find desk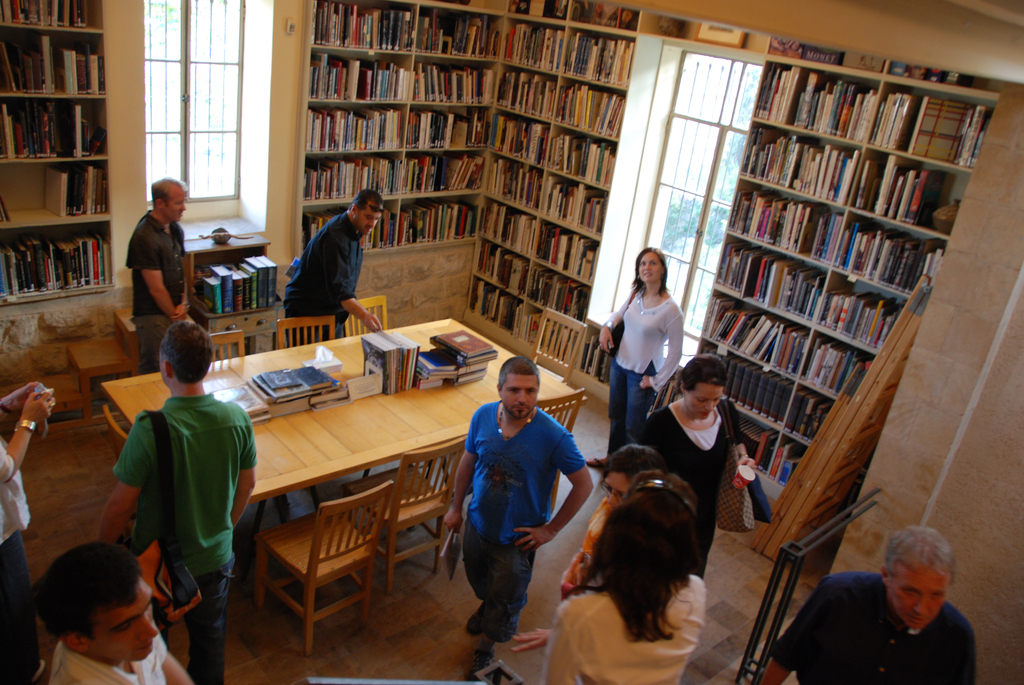
rect(205, 330, 506, 661)
